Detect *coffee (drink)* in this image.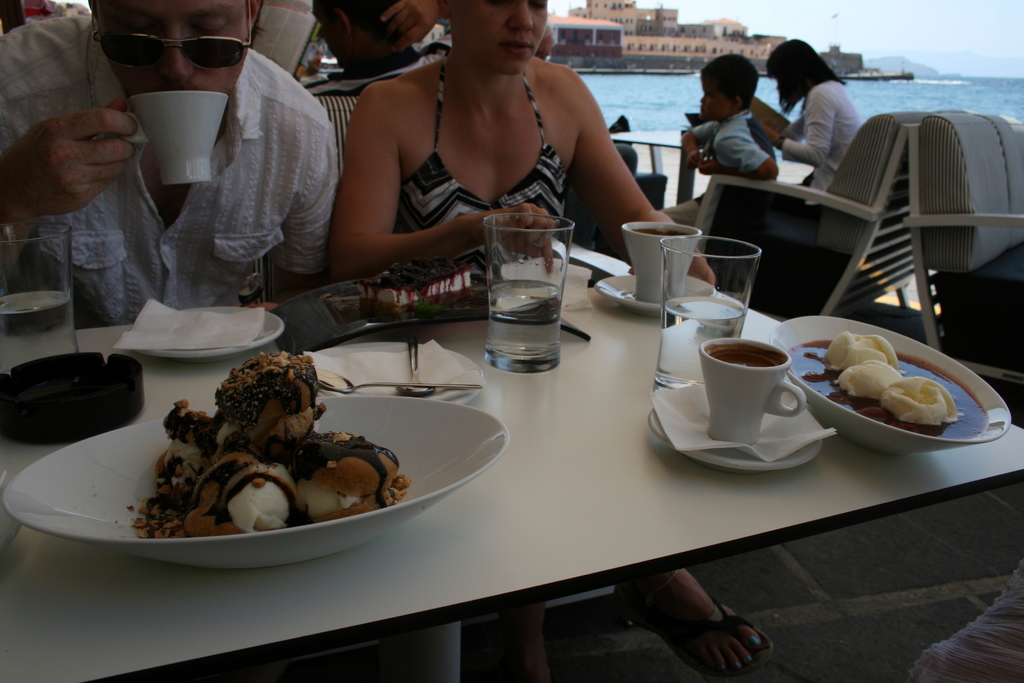
Detection: (708,342,783,369).
